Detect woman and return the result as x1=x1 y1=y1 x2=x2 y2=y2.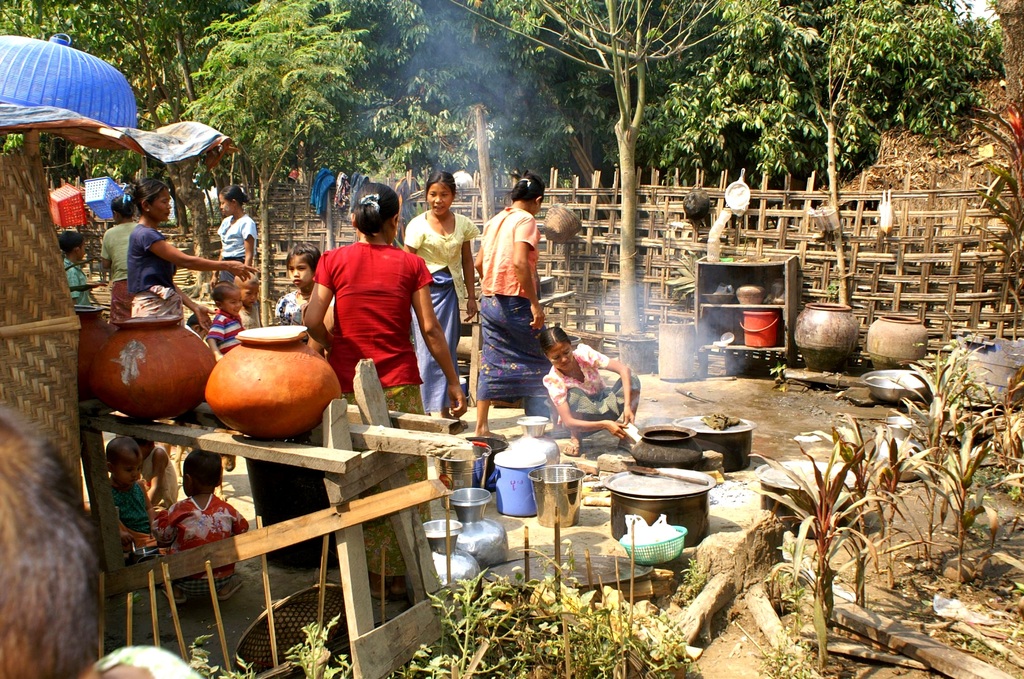
x1=543 y1=332 x2=643 y2=447.
